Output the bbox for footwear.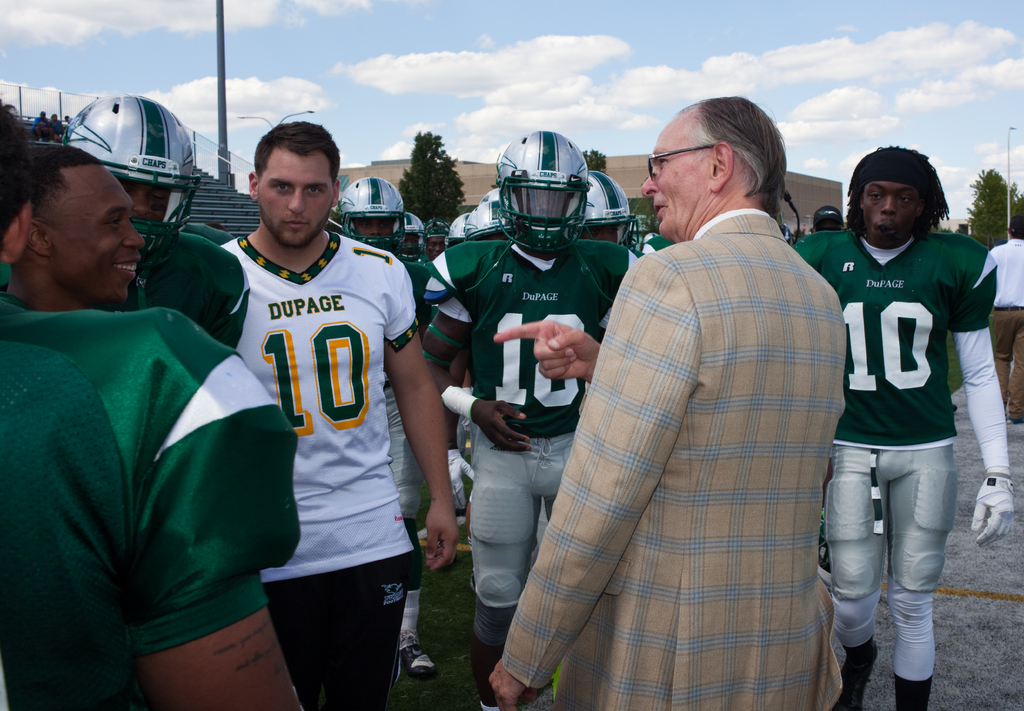
pyautogui.locateOnScreen(378, 579, 411, 607).
